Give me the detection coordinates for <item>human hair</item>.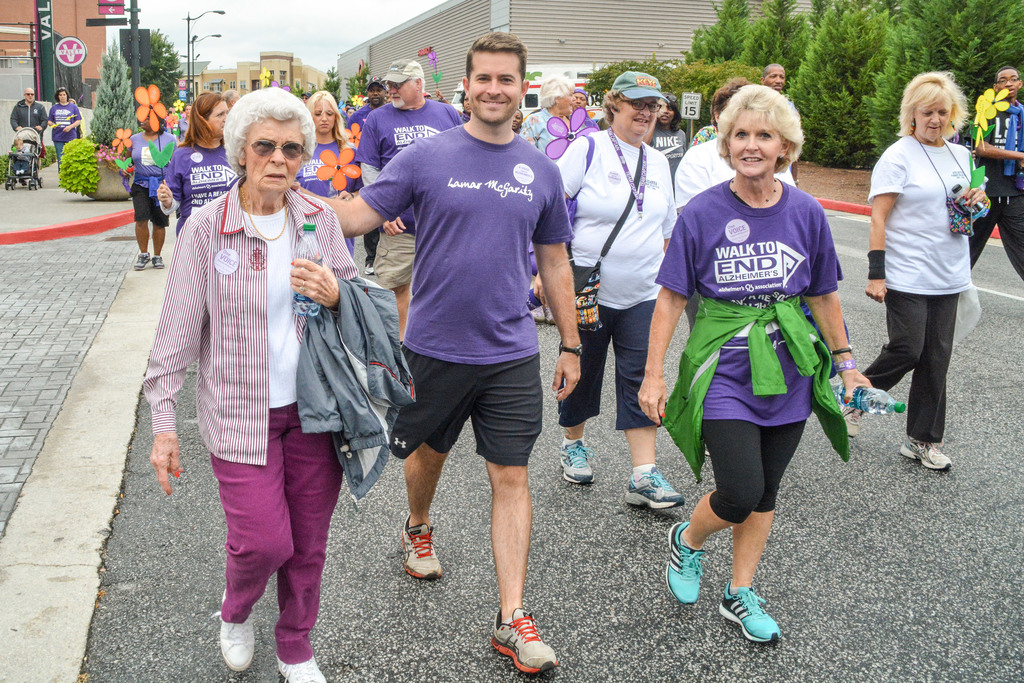
467/31/530/89.
